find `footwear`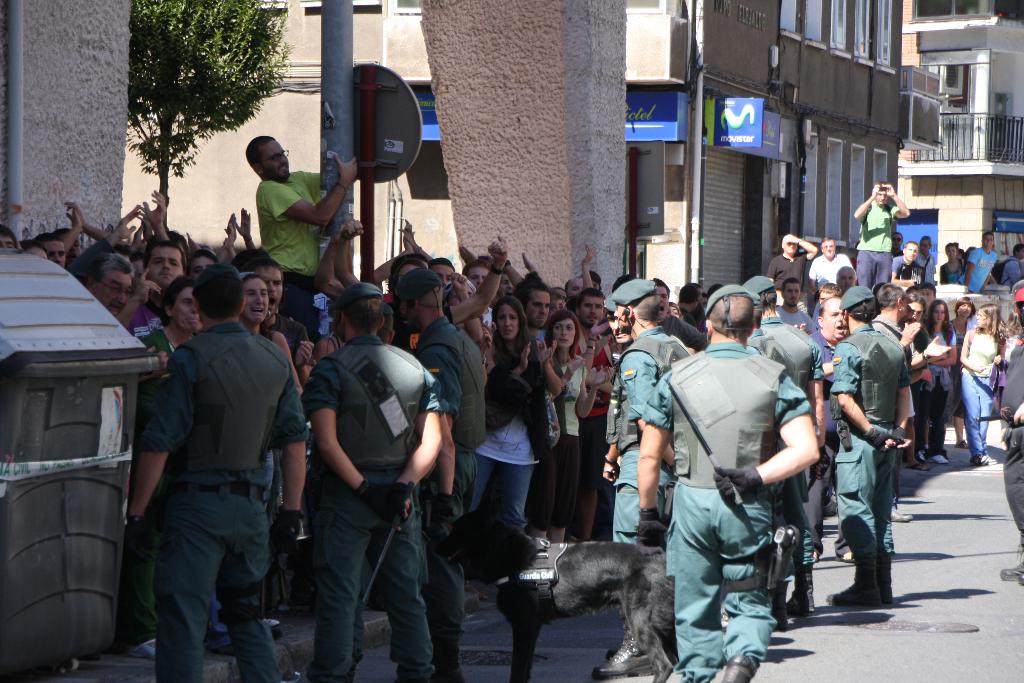
126 636 155 661
